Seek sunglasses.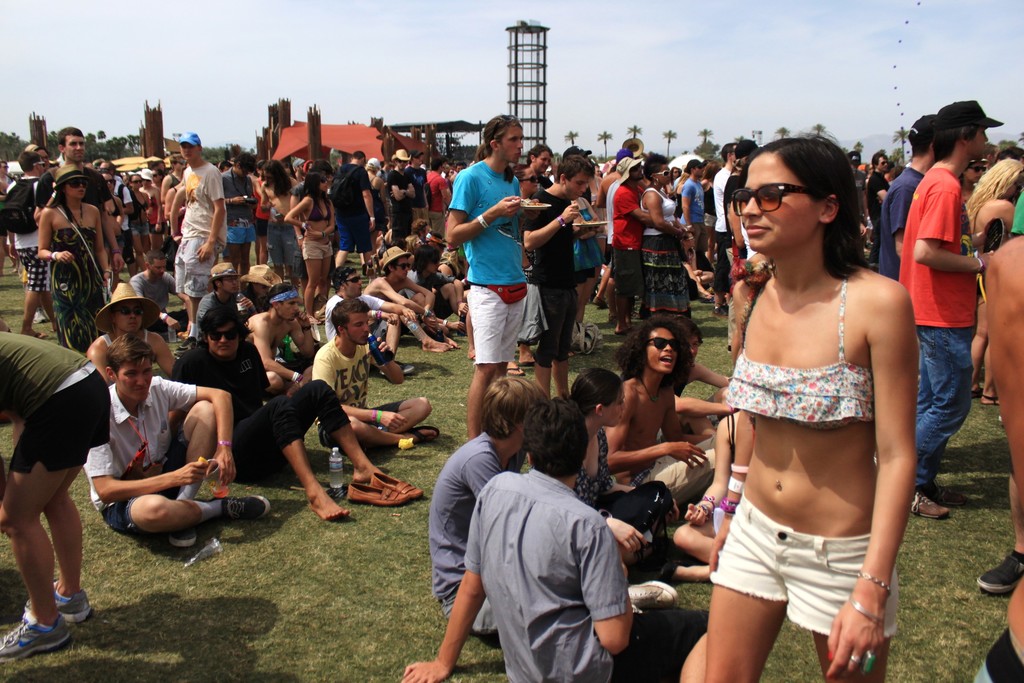
394/260/411/270.
